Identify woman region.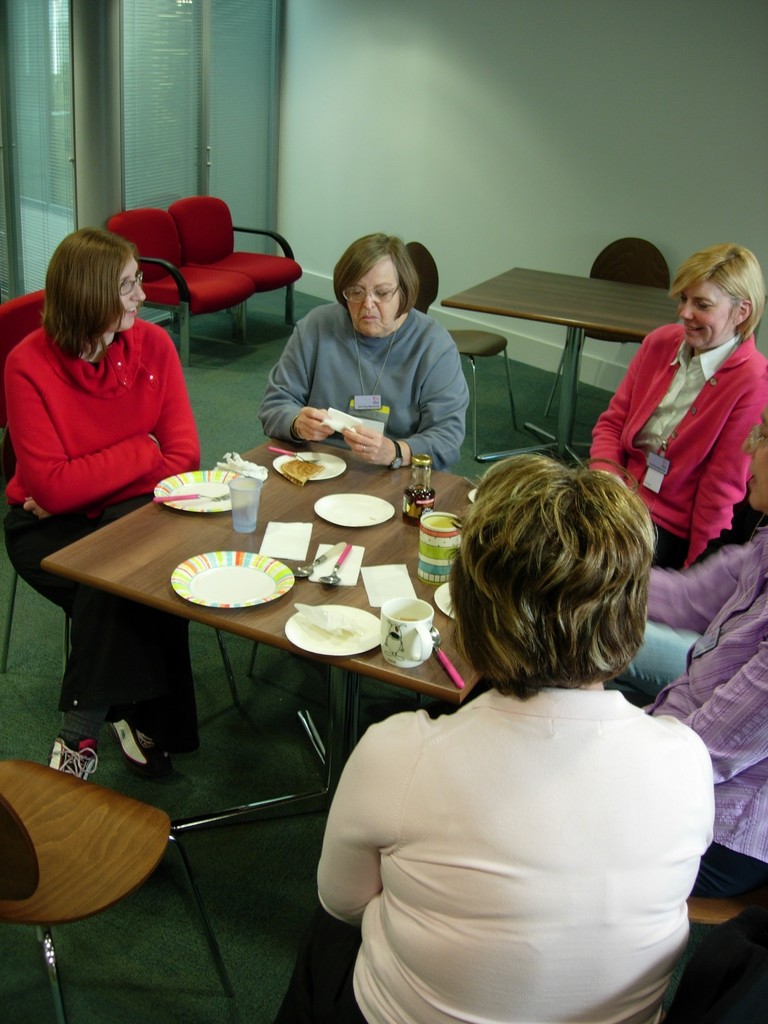
Region: rect(581, 239, 767, 571).
